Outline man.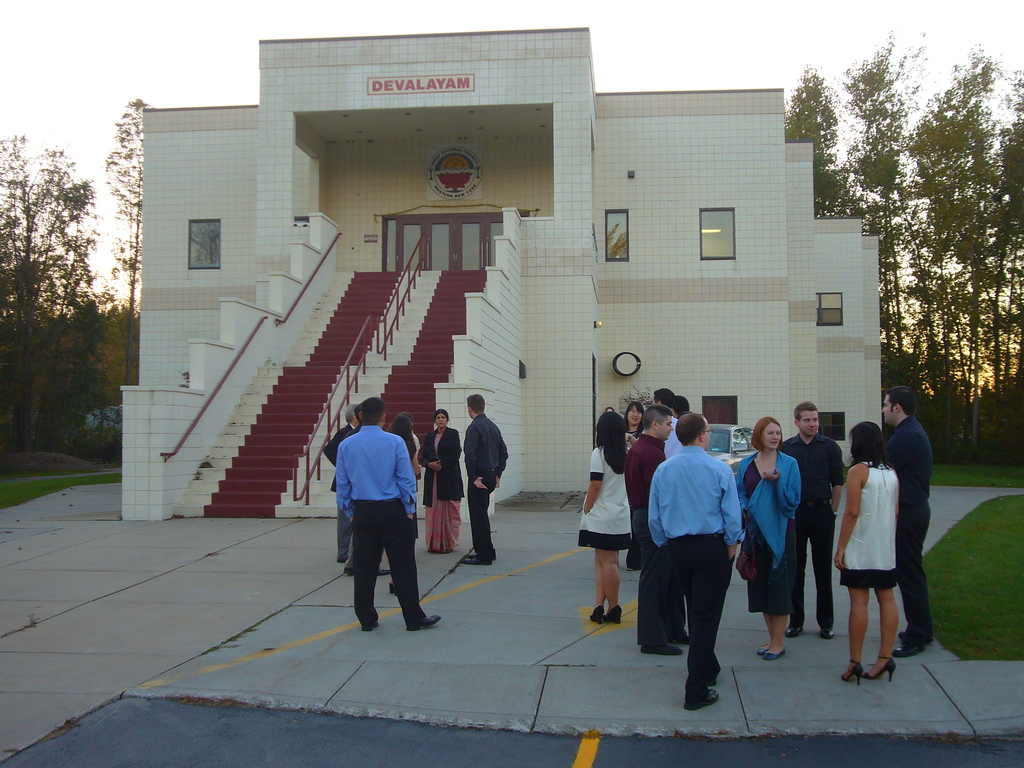
Outline: x1=320 y1=403 x2=361 y2=564.
